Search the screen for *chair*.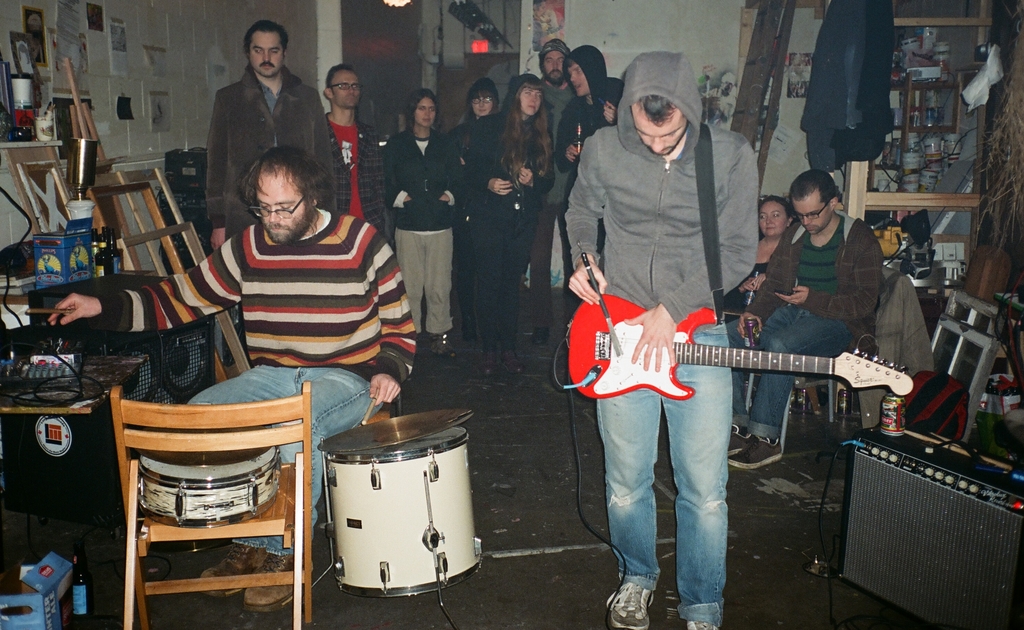
Found at crop(113, 367, 325, 629).
